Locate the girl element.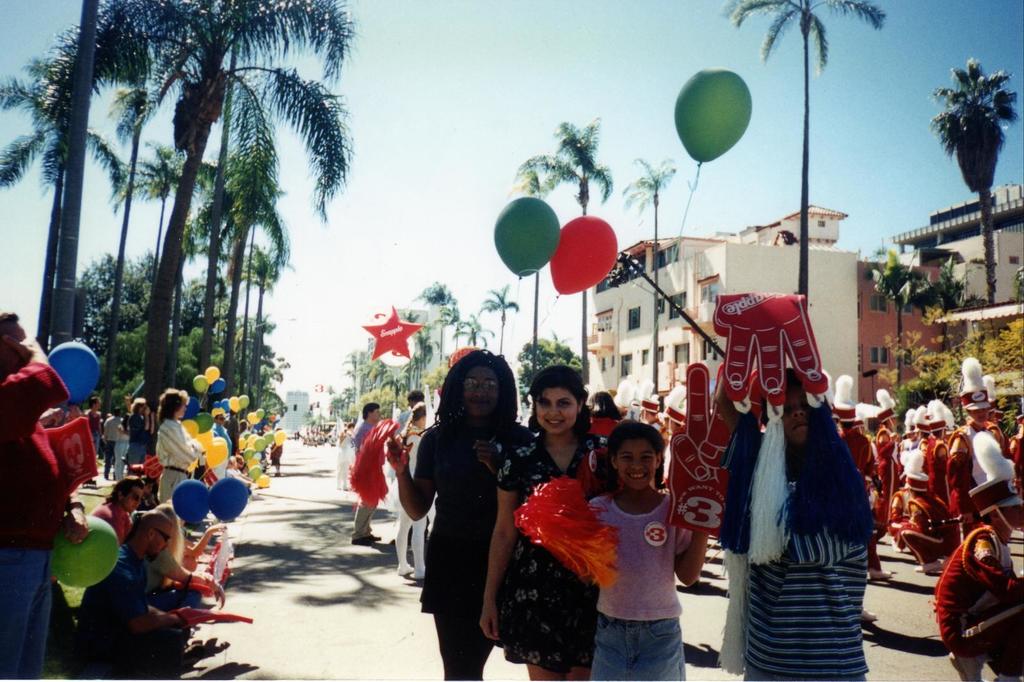
Element bbox: [580, 424, 706, 681].
